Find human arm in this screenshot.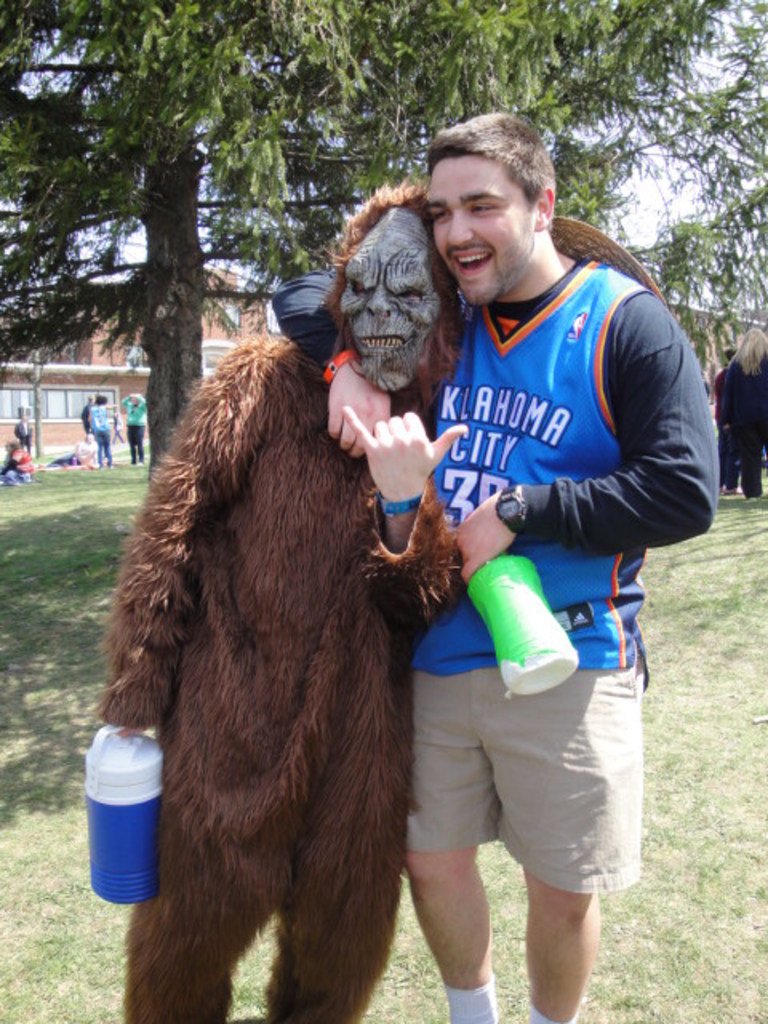
The bounding box for human arm is [left=314, top=395, right=446, bottom=552].
